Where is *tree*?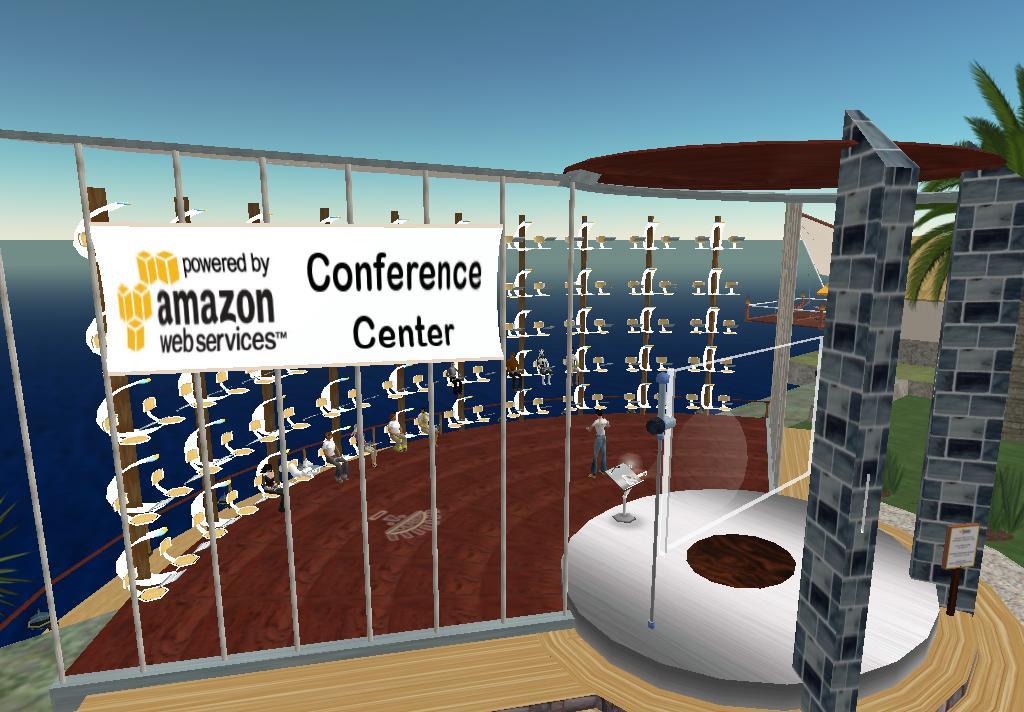
(x1=904, y1=62, x2=1021, y2=303).
